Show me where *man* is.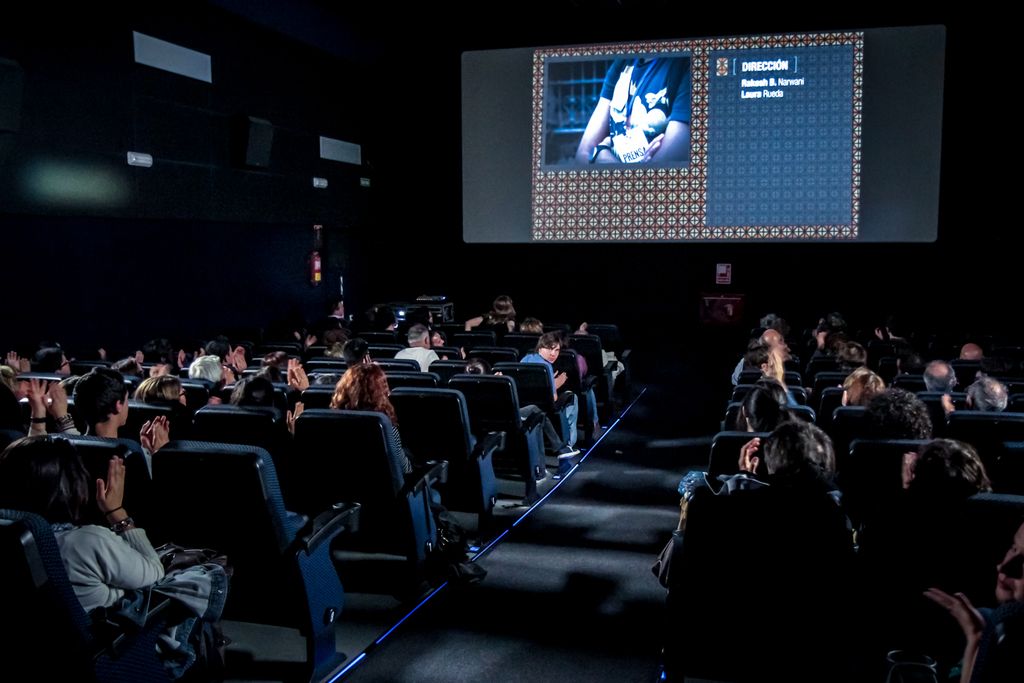
*man* is at <region>518, 333, 584, 460</region>.
